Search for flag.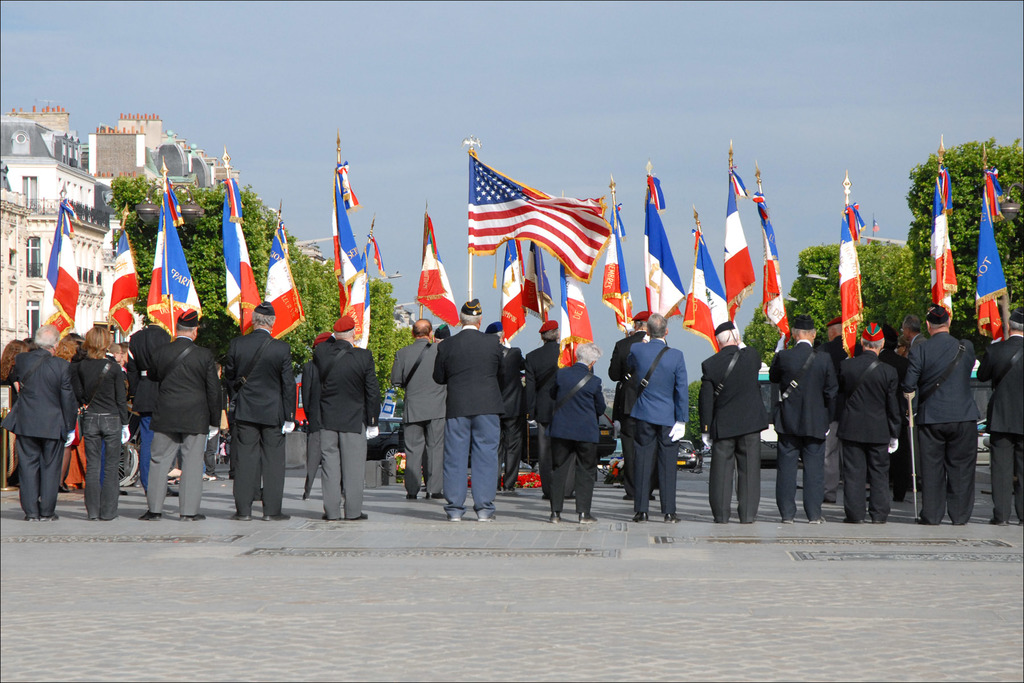
Found at [260,209,301,339].
